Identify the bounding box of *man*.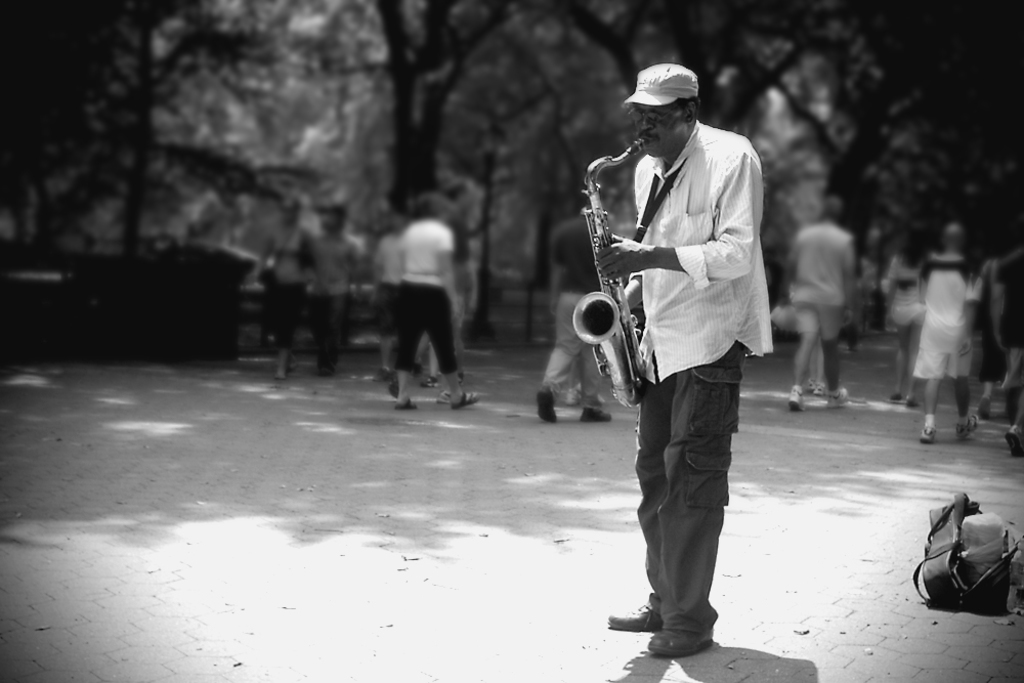
crop(371, 218, 418, 380).
